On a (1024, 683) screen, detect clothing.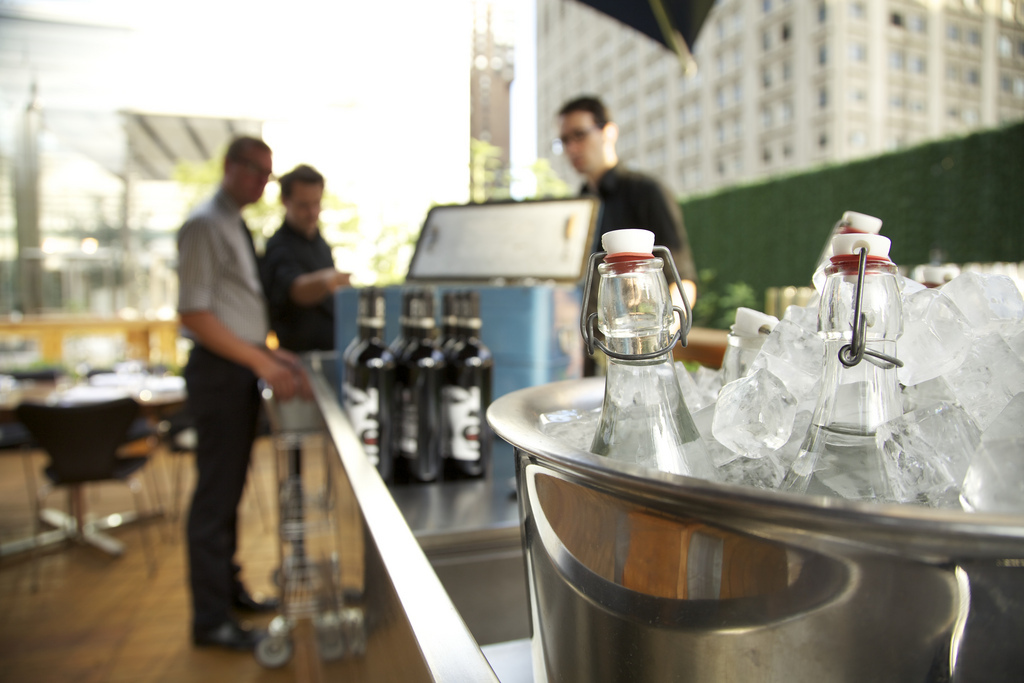
178:190:267:625.
